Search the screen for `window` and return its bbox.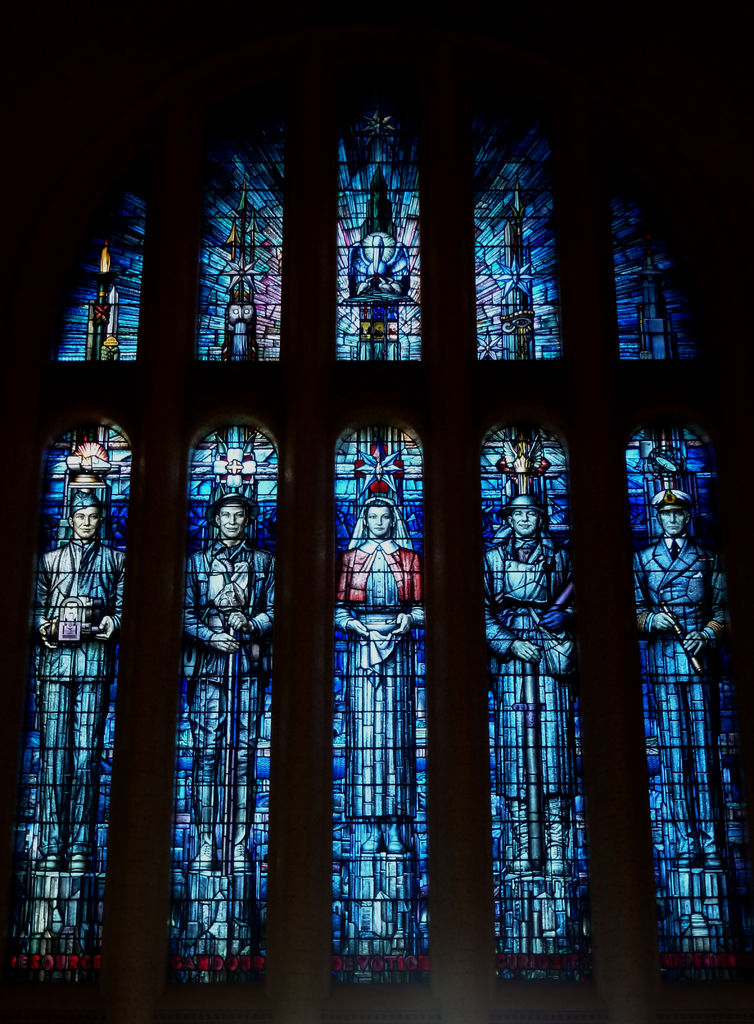
Found: bbox(334, 406, 434, 987).
